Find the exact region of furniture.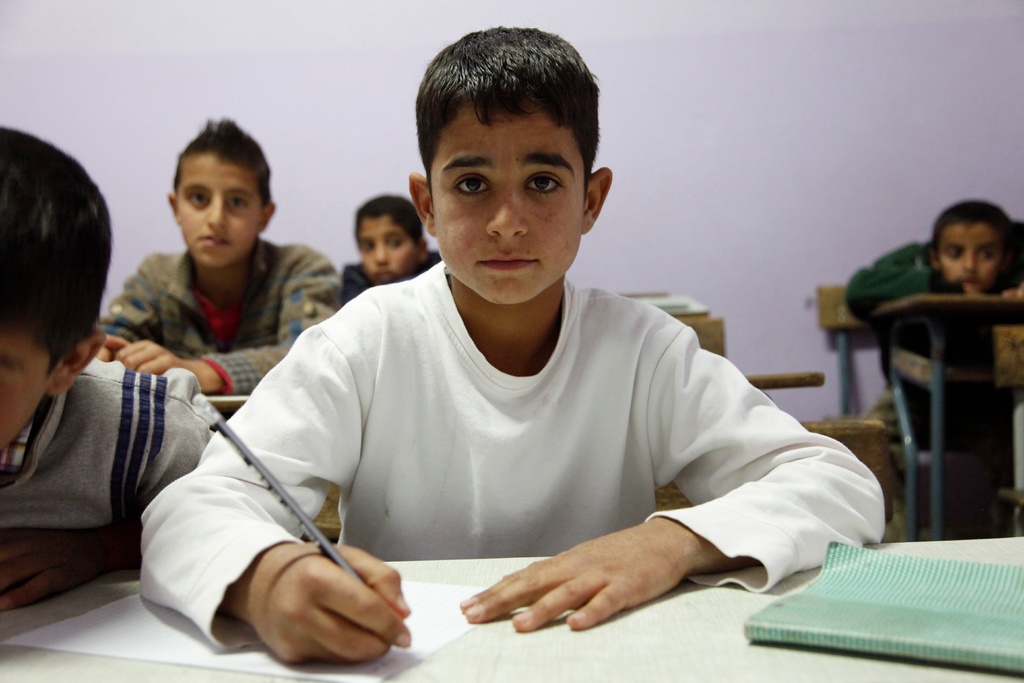
Exact region: [881, 292, 1023, 541].
